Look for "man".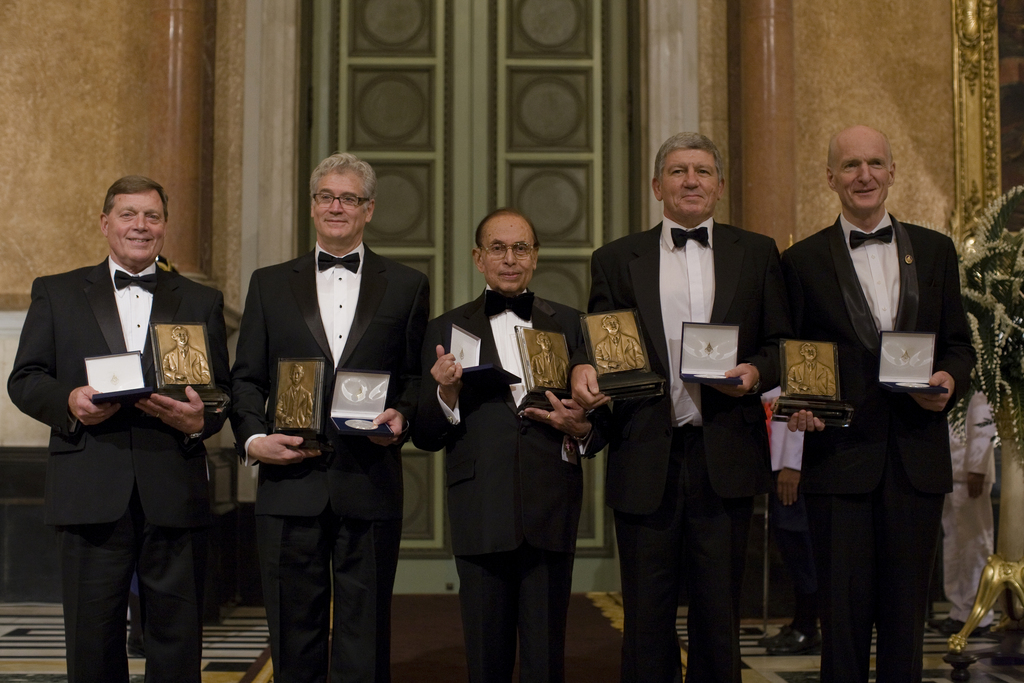
Found: bbox(789, 345, 833, 397).
